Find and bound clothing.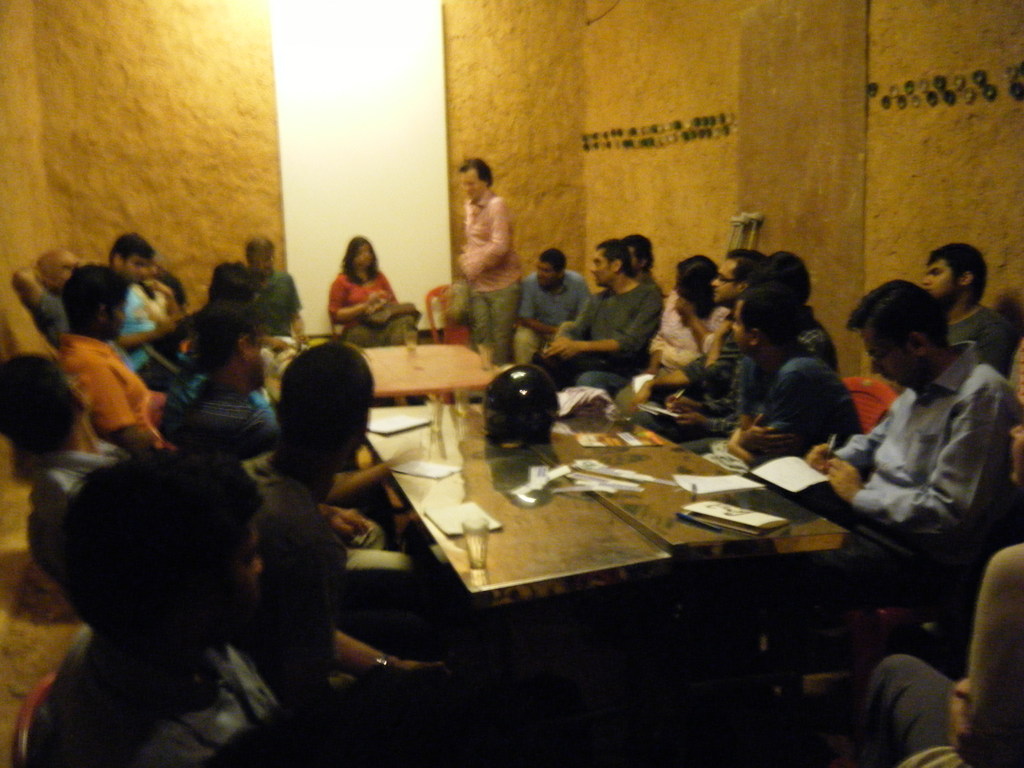
Bound: (253, 263, 304, 353).
